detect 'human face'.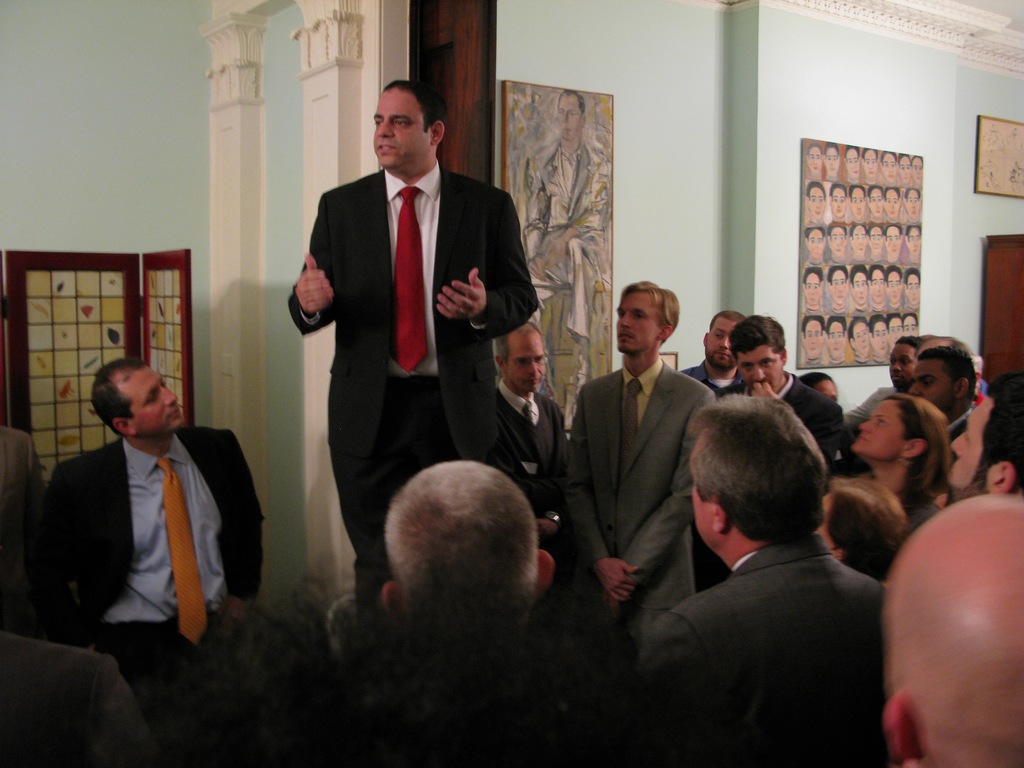
Detected at [850, 223, 874, 264].
